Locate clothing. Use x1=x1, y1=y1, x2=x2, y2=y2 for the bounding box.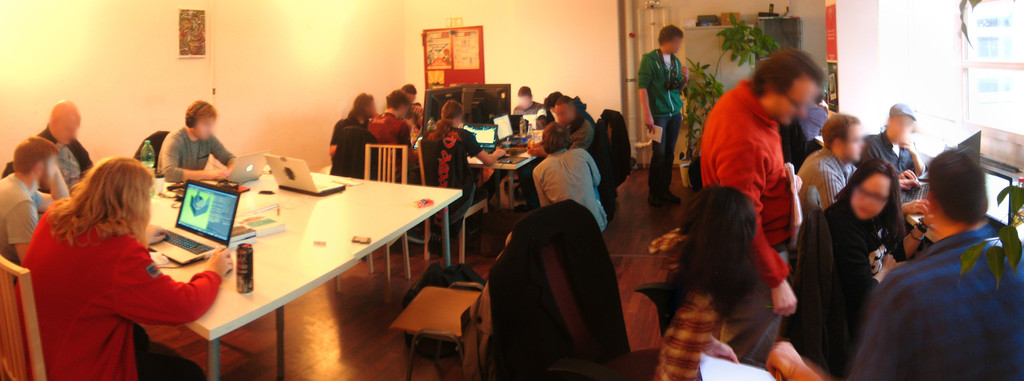
x1=449, y1=224, x2=607, y2=362.
